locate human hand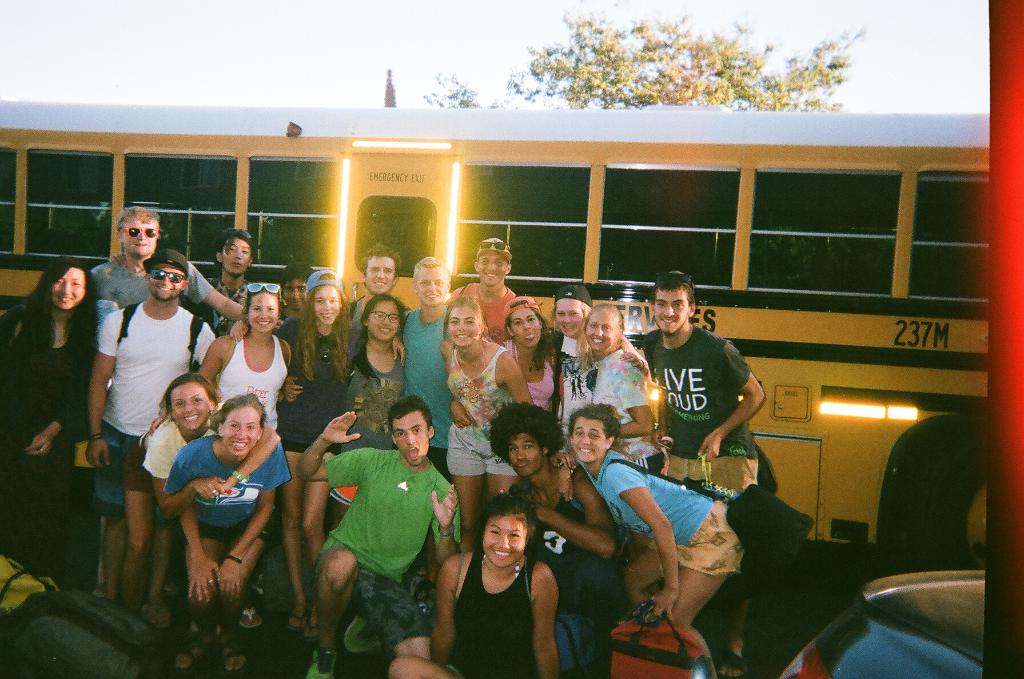
x1=220 y1=479 x2=231 y2=490
